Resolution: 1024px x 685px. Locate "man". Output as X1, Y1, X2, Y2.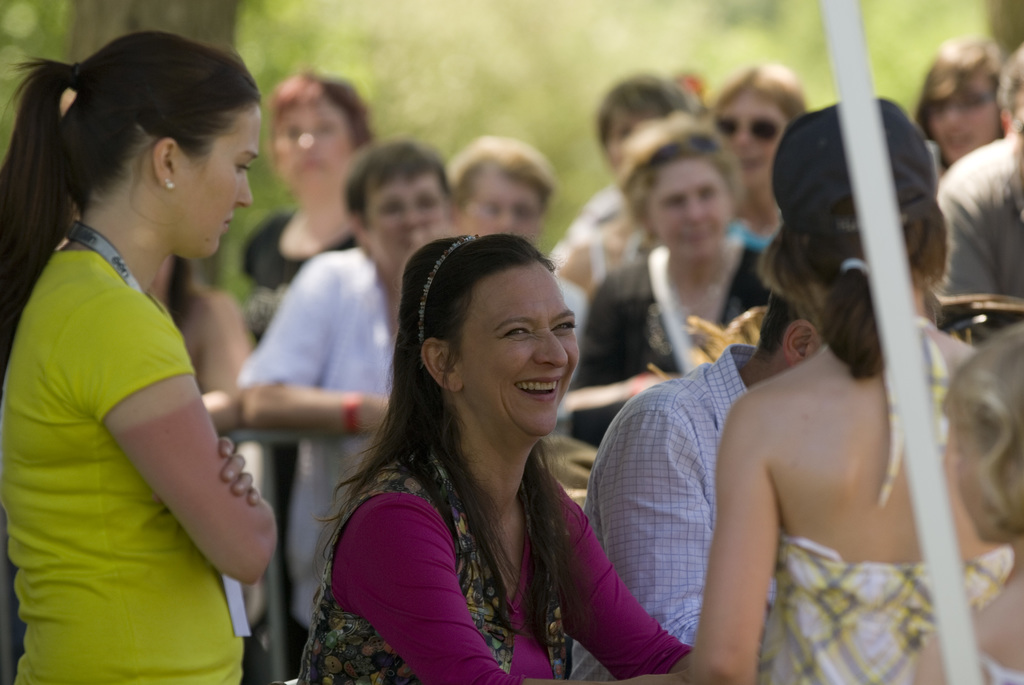
937, 43, 1023, 340.
